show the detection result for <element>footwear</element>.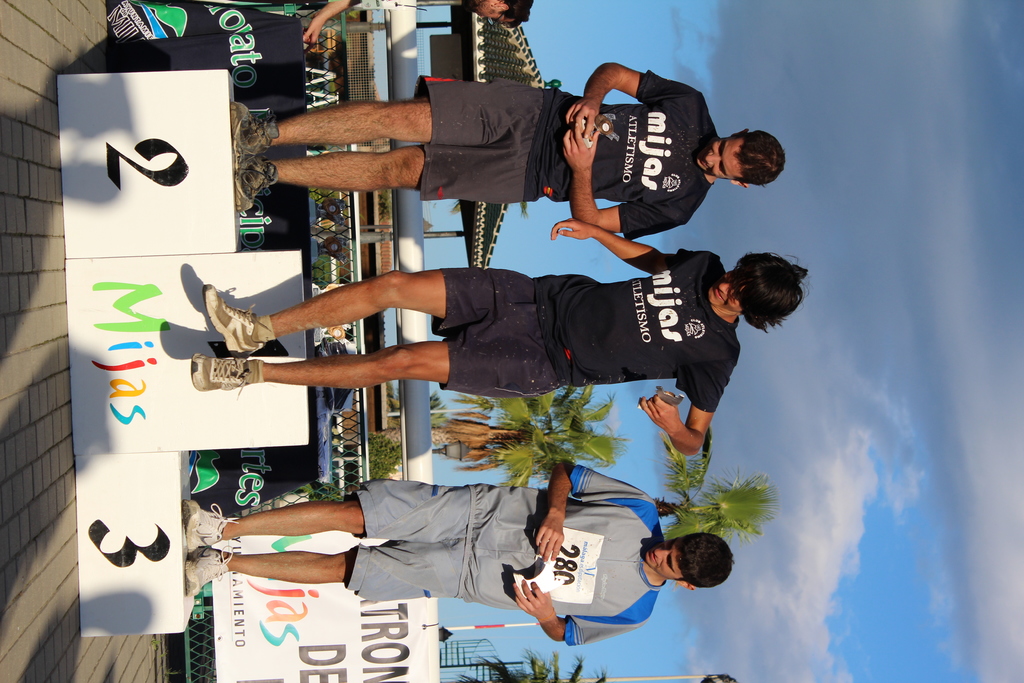
230/159/275/217.
